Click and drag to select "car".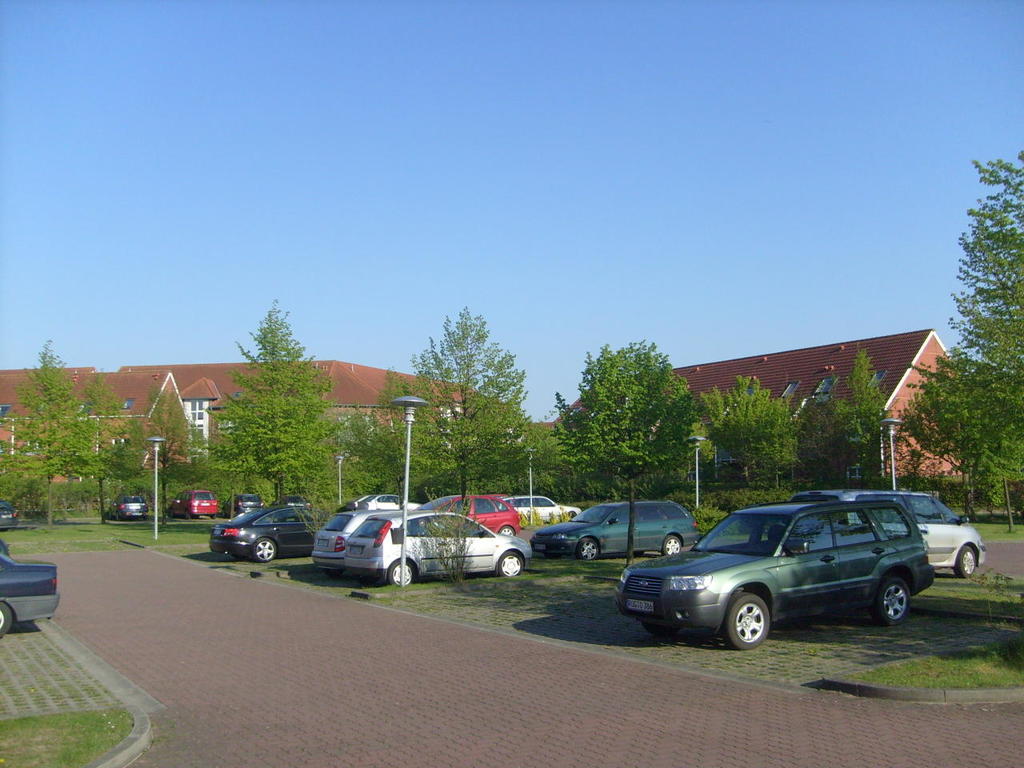
Selection: crop(103, 498, 150, 521).
